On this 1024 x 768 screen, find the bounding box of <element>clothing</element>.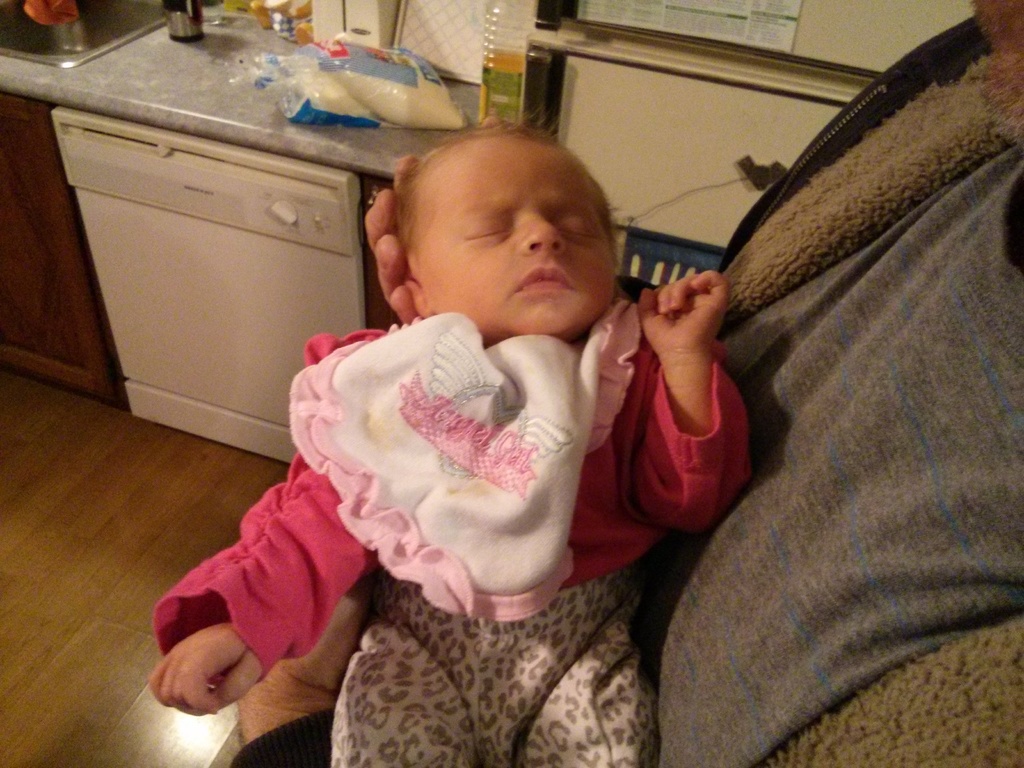
Bounding box: (152,287,748,767).
